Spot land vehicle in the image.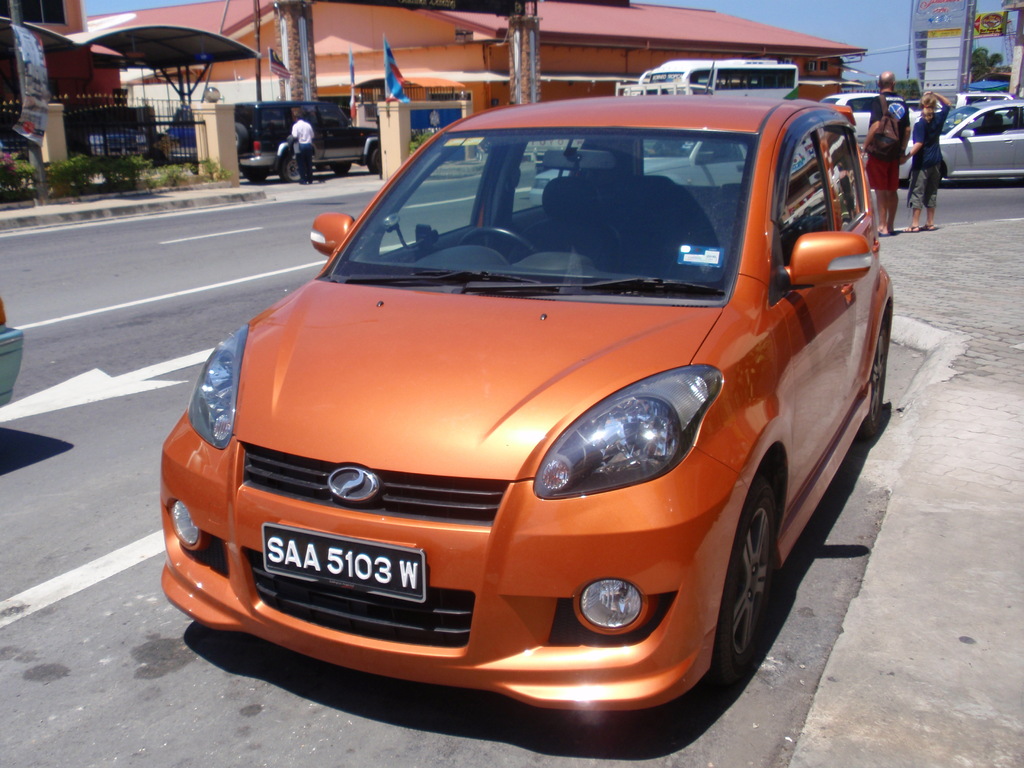
land vehicle found at <bbox>894, 99, 1023, 184</bbox>.
